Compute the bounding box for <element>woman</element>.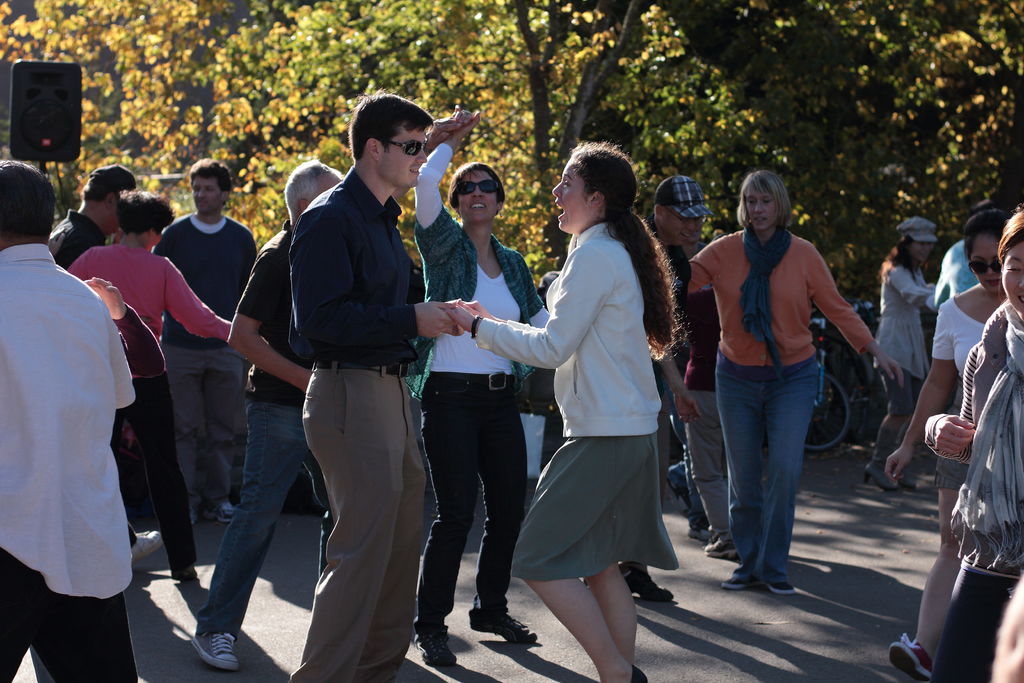
921, 211, 1023, 681.
